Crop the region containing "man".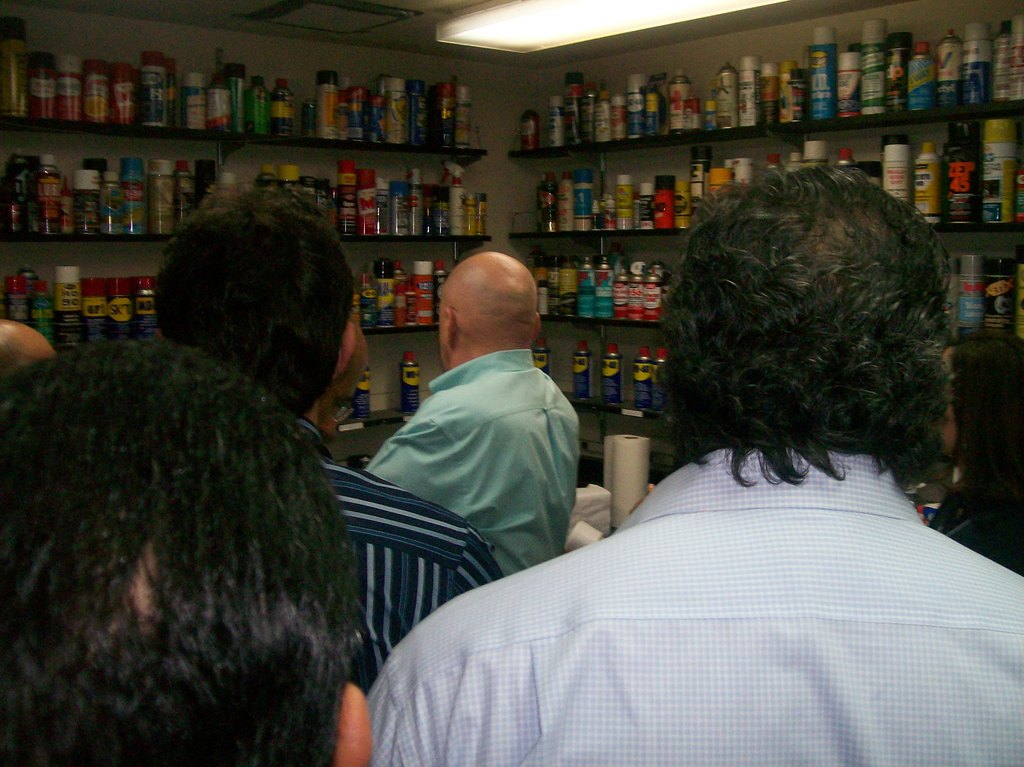
Crop region: bbox=[138, 175, 511, 690].
